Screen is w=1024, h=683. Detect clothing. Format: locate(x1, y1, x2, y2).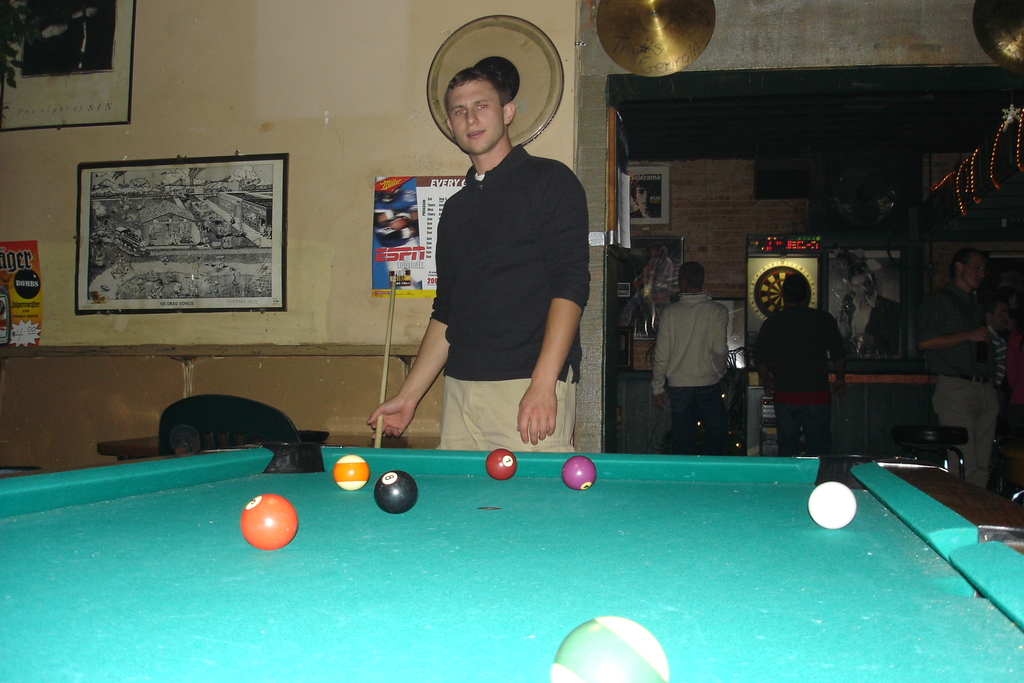
locate(435, 147, 585, 451).
